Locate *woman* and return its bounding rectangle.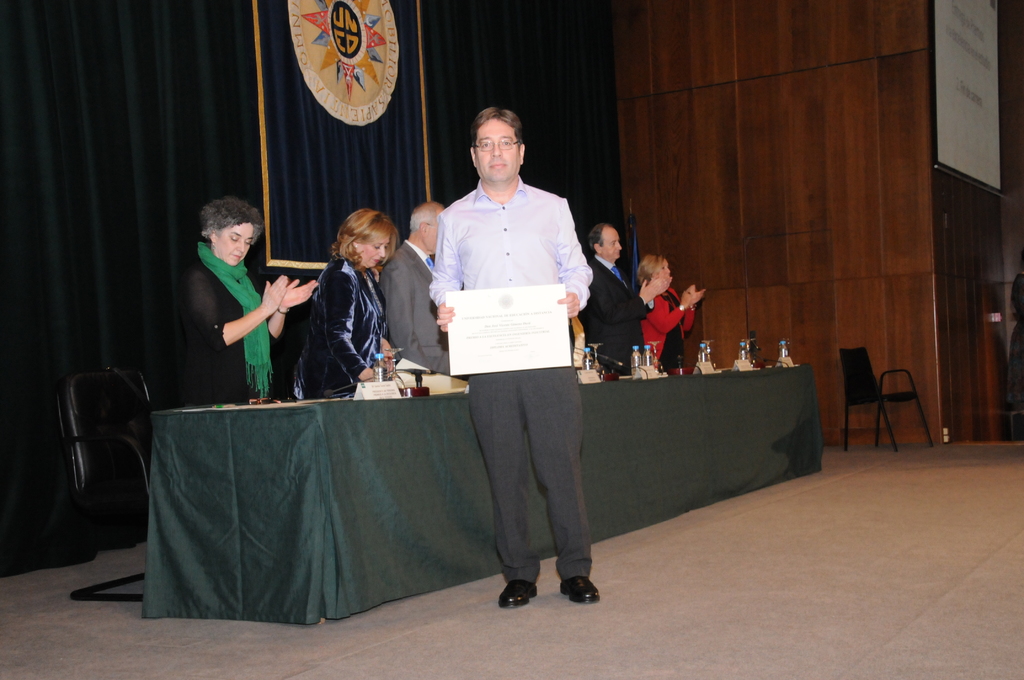
[left=188, top=195, right=319, bottom=407].
